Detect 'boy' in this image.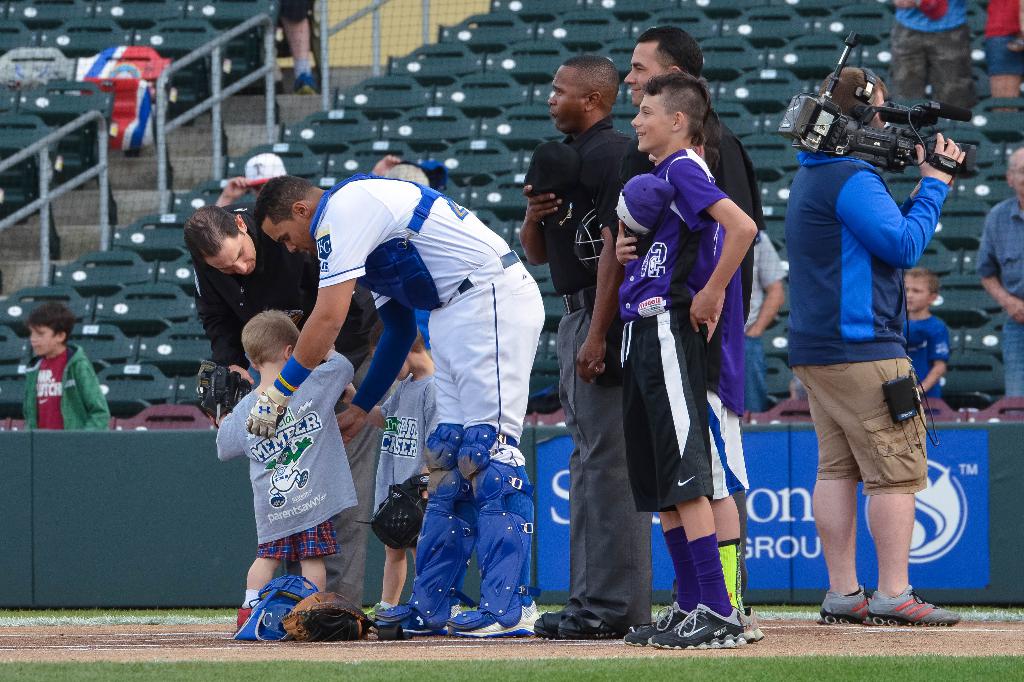
Detection: (x1=232, y1=319, x2=356, y2=637).
